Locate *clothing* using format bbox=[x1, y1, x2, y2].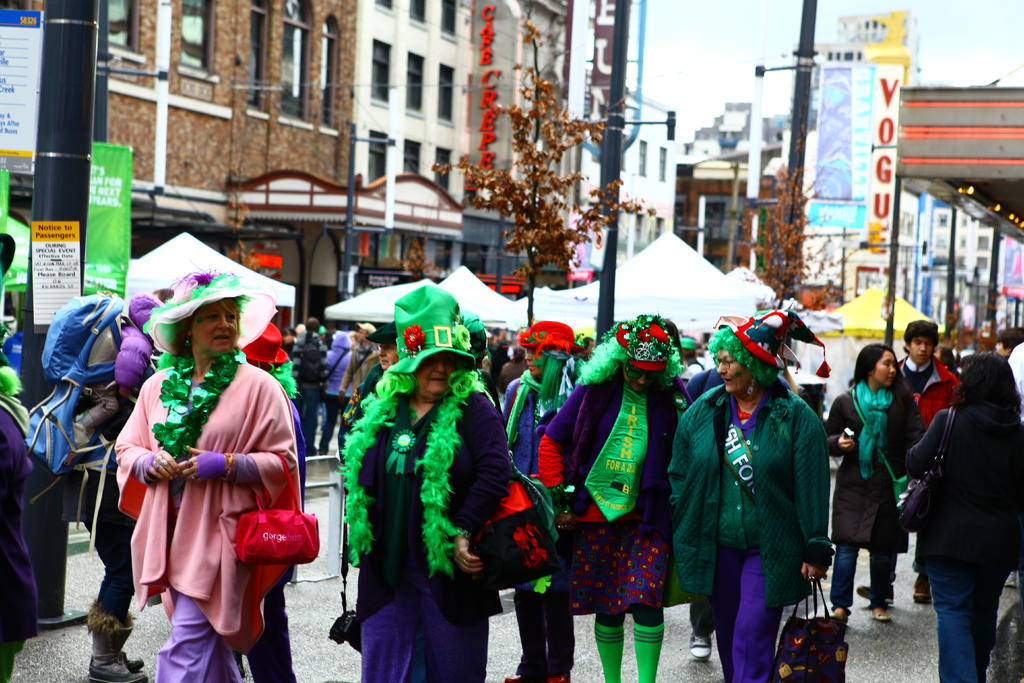
bbox=[358, 398, 512, 634].
